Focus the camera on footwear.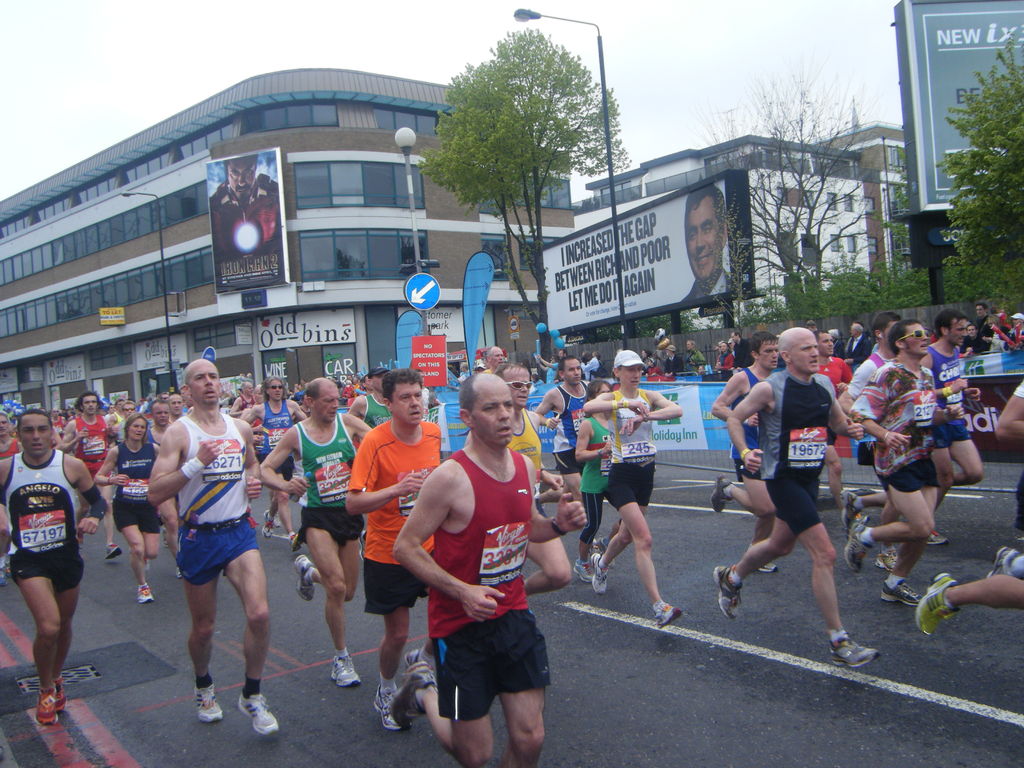
Focus region: {"left": 986, "top": 542, "right": 1017, "bottom": 577}.
